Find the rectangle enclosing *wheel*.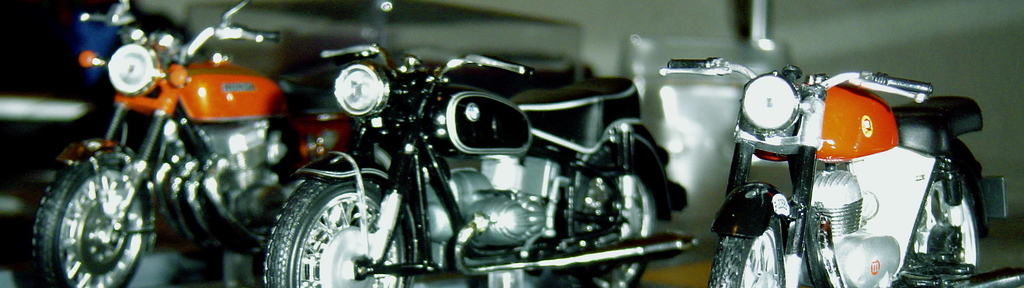
<box>570,164,651,287</box>.
